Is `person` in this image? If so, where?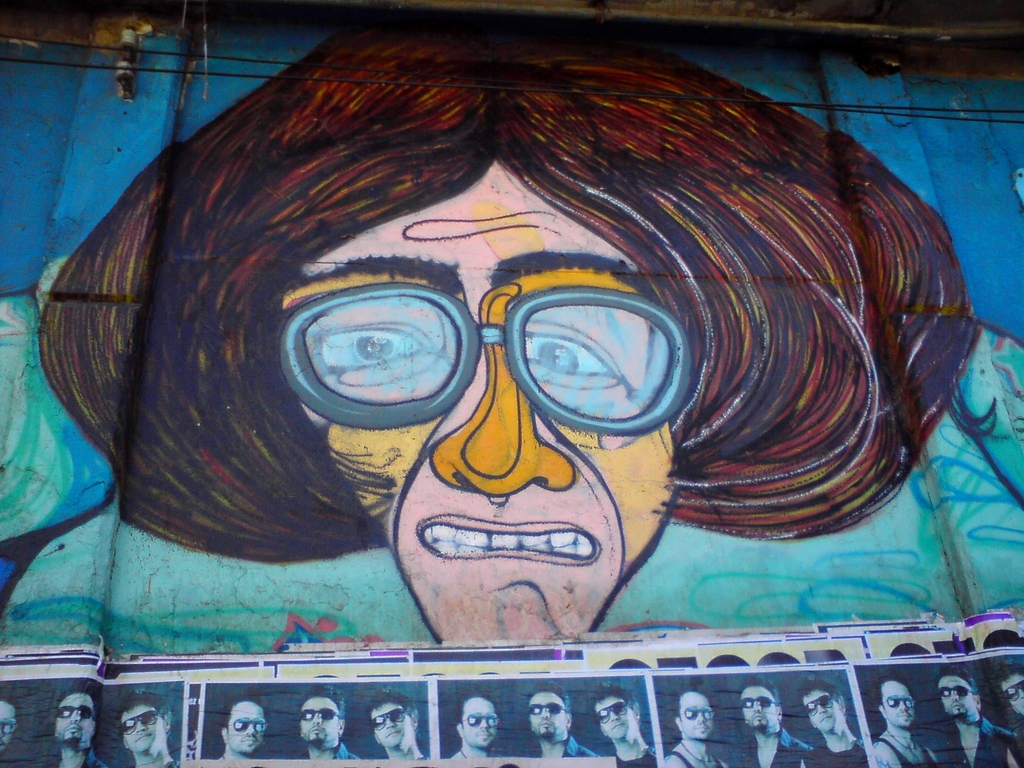
Yes, at <region>47, 685, 104, 767</region>.
